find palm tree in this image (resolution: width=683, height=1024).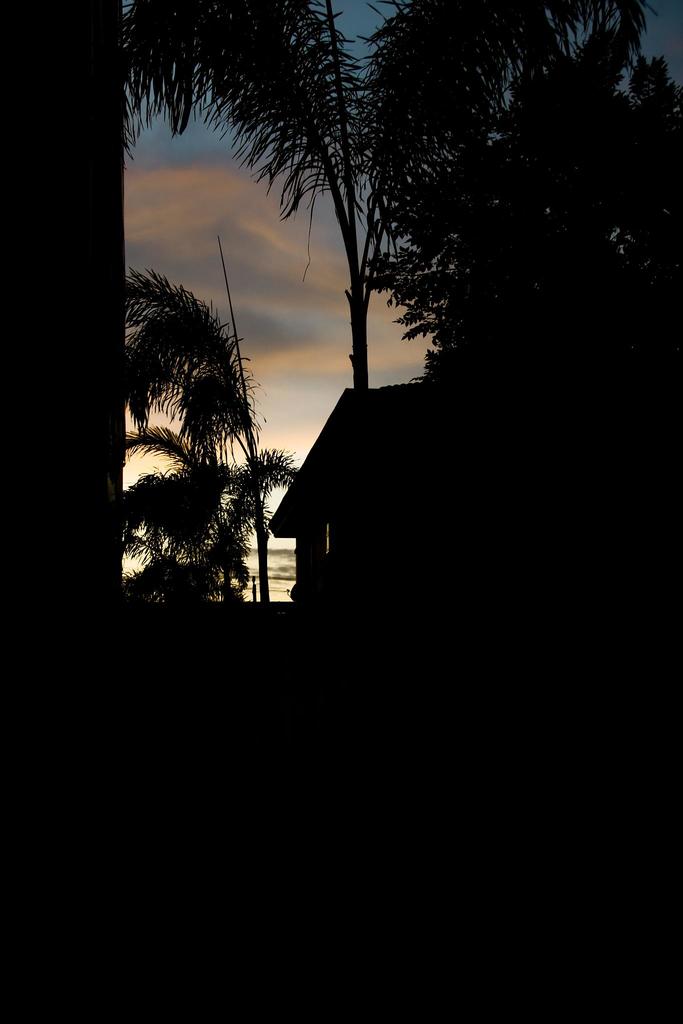
[left=169, top=0, right=489, bottom=385].
